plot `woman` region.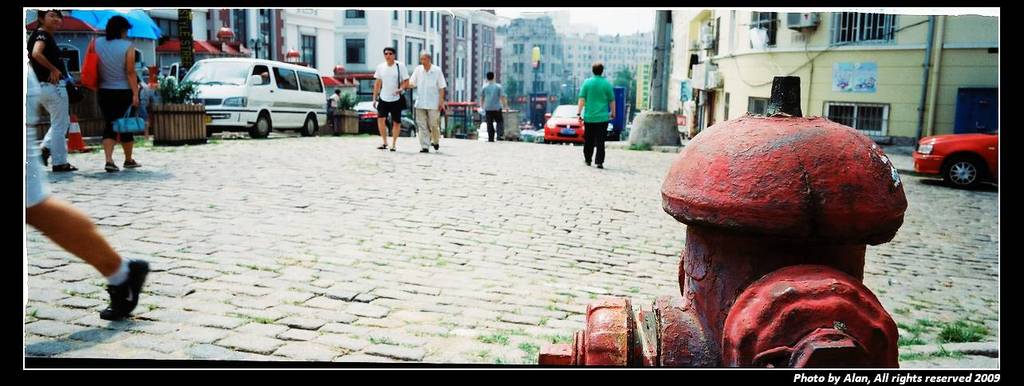
Plotted at 29,8,80,172.
